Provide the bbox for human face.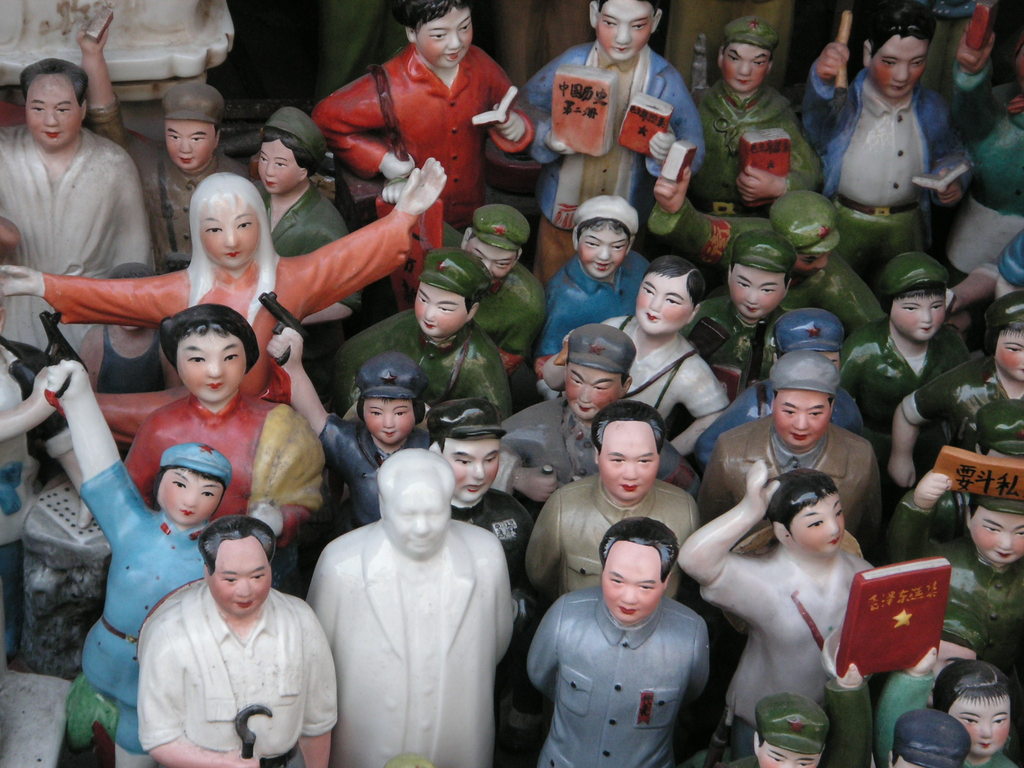
<region>416, 3, 473, 70</region>.
